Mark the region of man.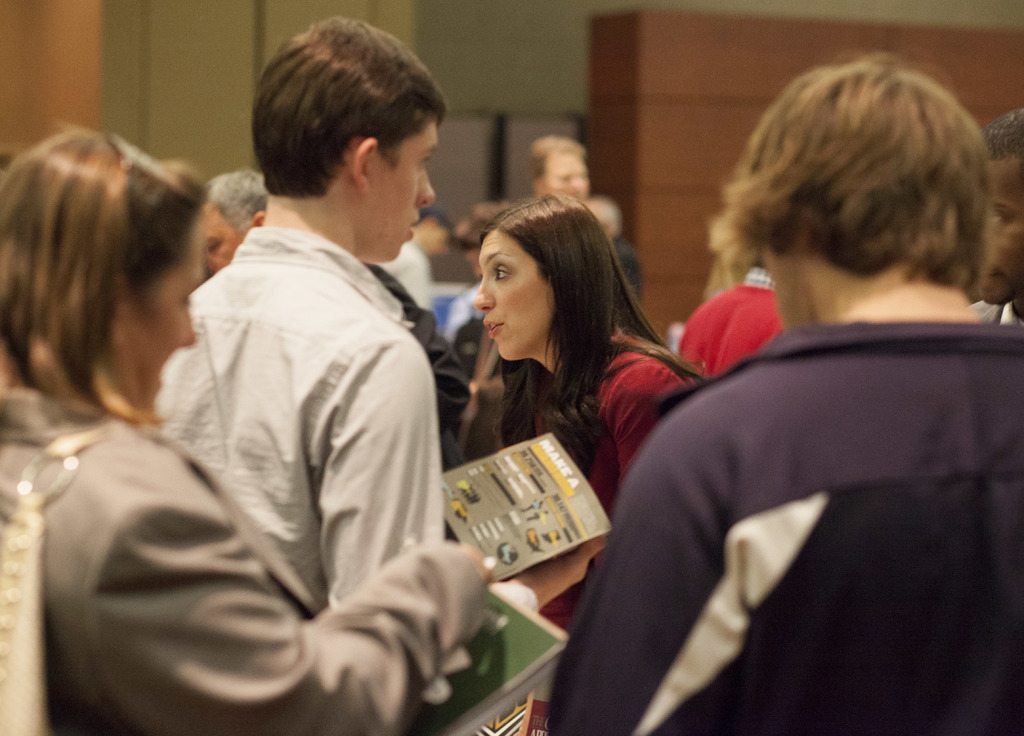
Region: [left=542, top=83, right=1023, bottom=724].
